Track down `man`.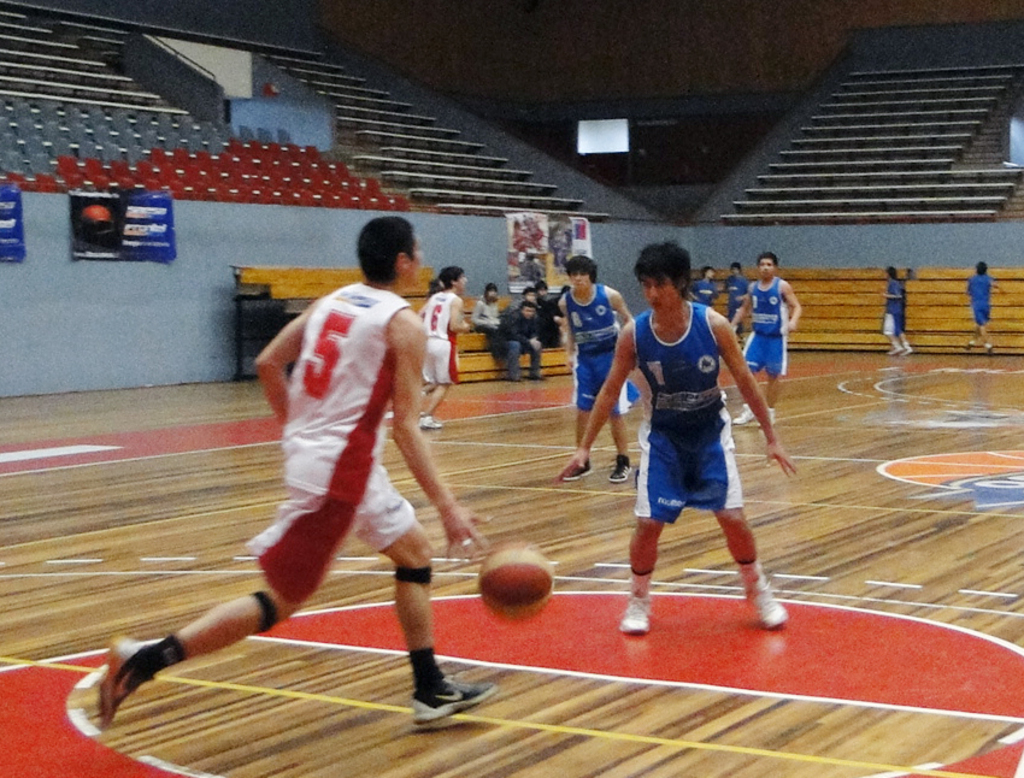
Tracked to BBox(558, 254, 641, 482).
